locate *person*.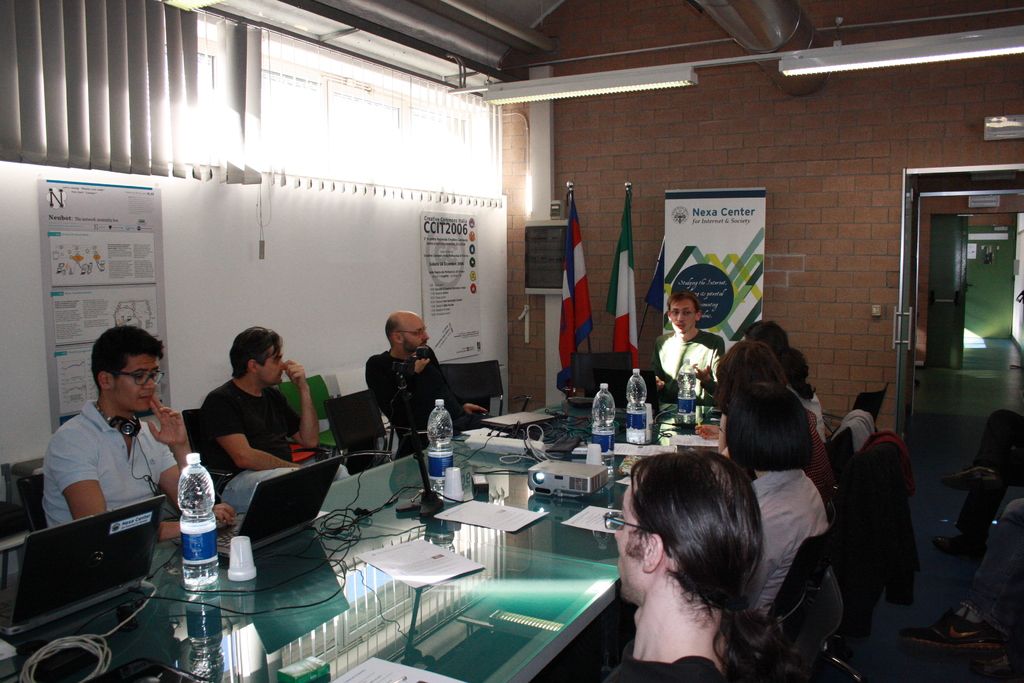
Bounding box: (732, 393, 832, 614).
